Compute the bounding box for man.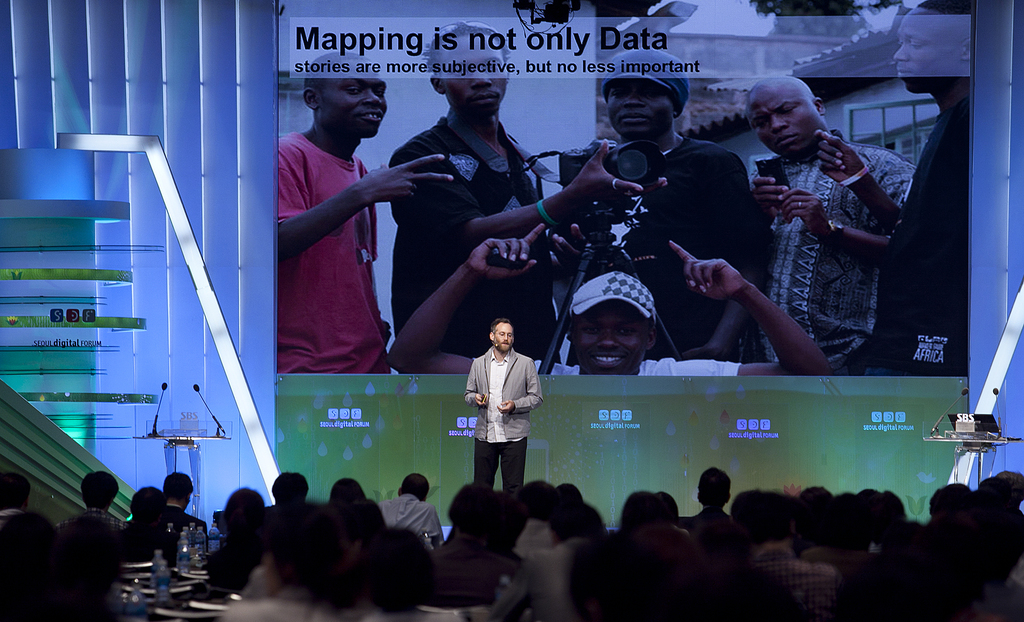
BBox(544, 45, 767, 364).
